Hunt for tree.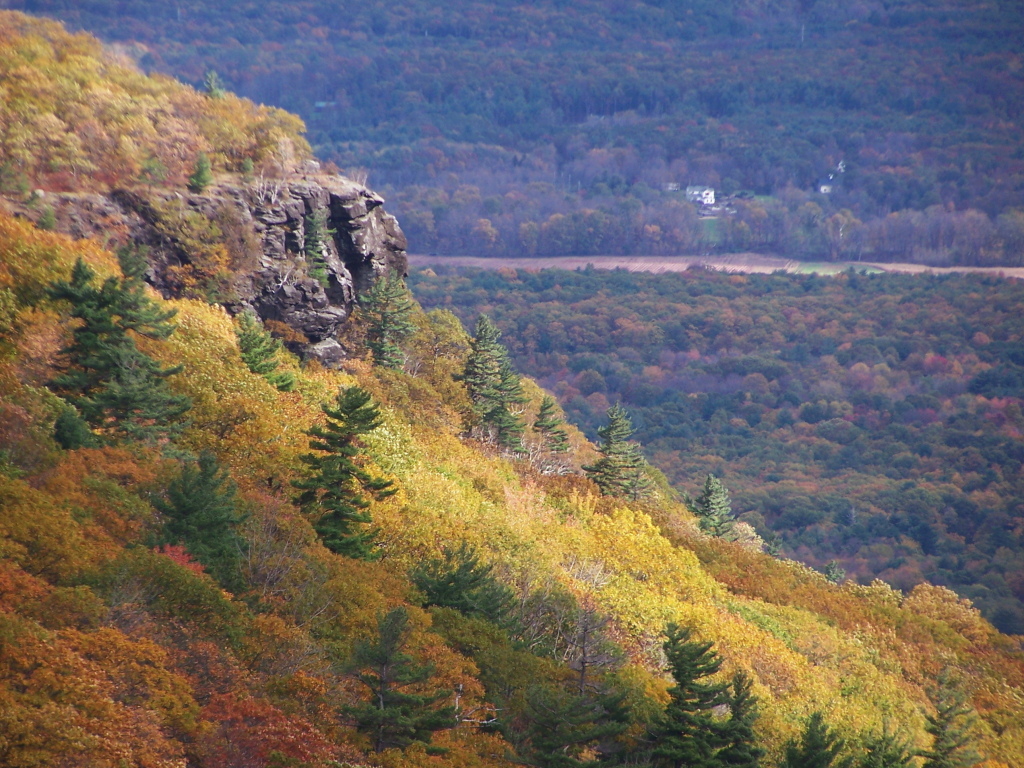
Hunted down at {"left": 457, "top": 313, "right": 533, "bottom": 467}.
